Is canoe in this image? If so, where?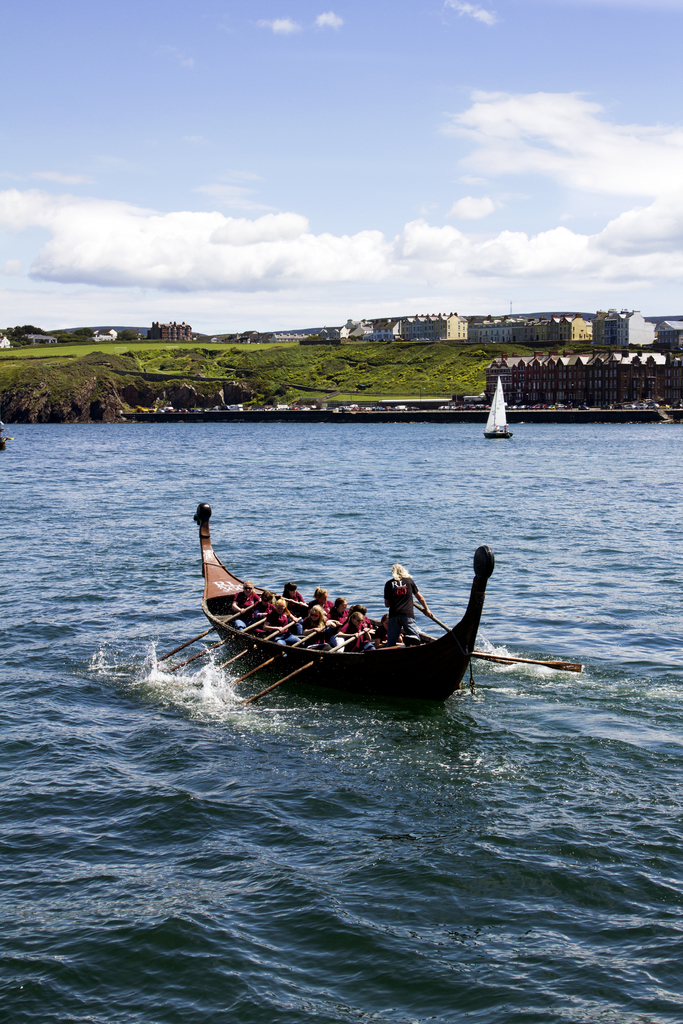
Yes, at <box>0,433,13,447</box>.
